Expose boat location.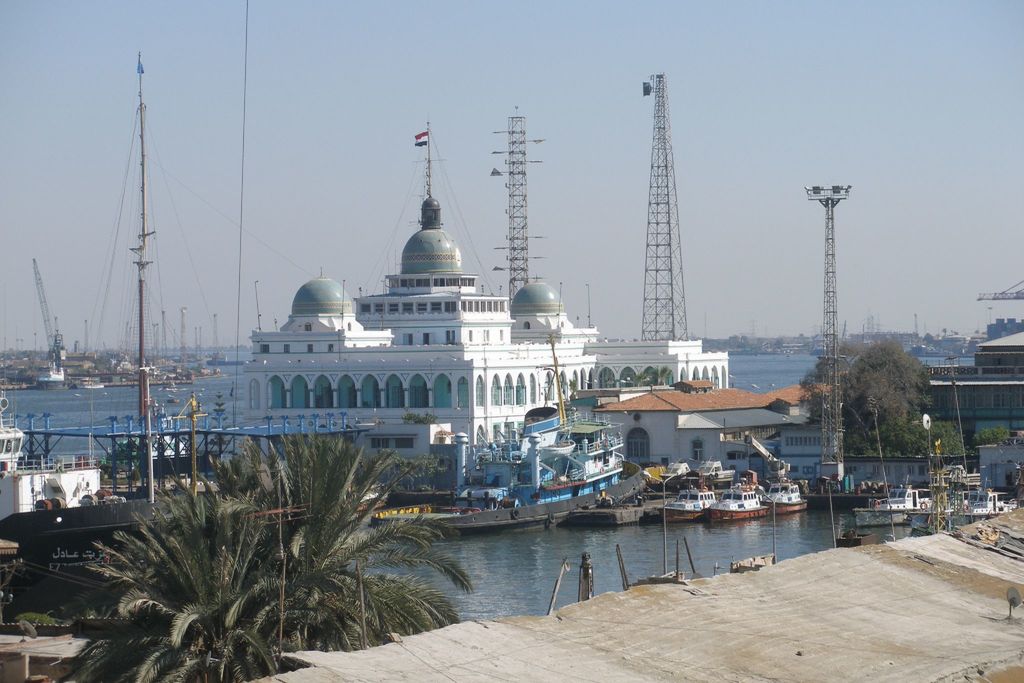
Exposed at bbox=(705, 482, 767, 522).
